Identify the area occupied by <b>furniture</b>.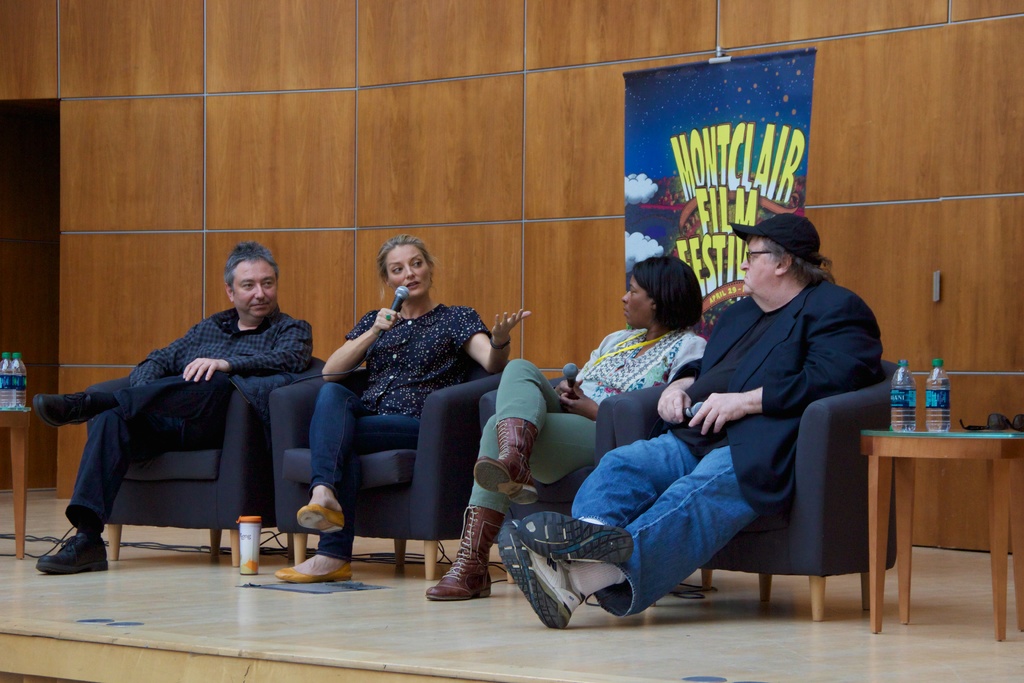
Area: {"left": 870, "top": 425, "right": 1023, "bottom": 643}.
